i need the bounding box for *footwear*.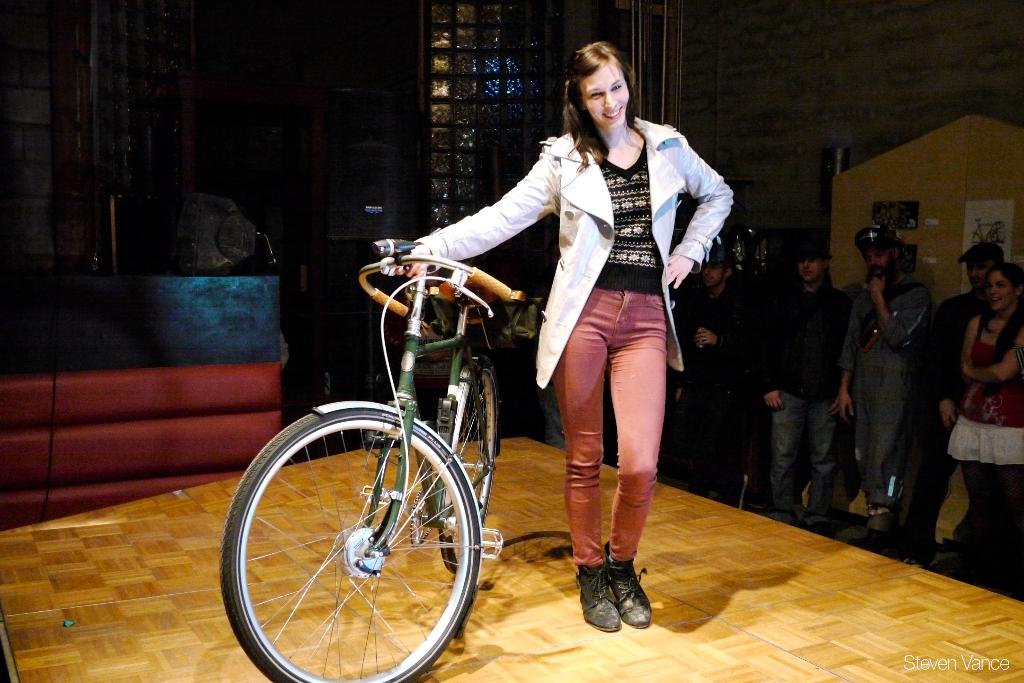
Here it is: 576, 561, 615, 631.
